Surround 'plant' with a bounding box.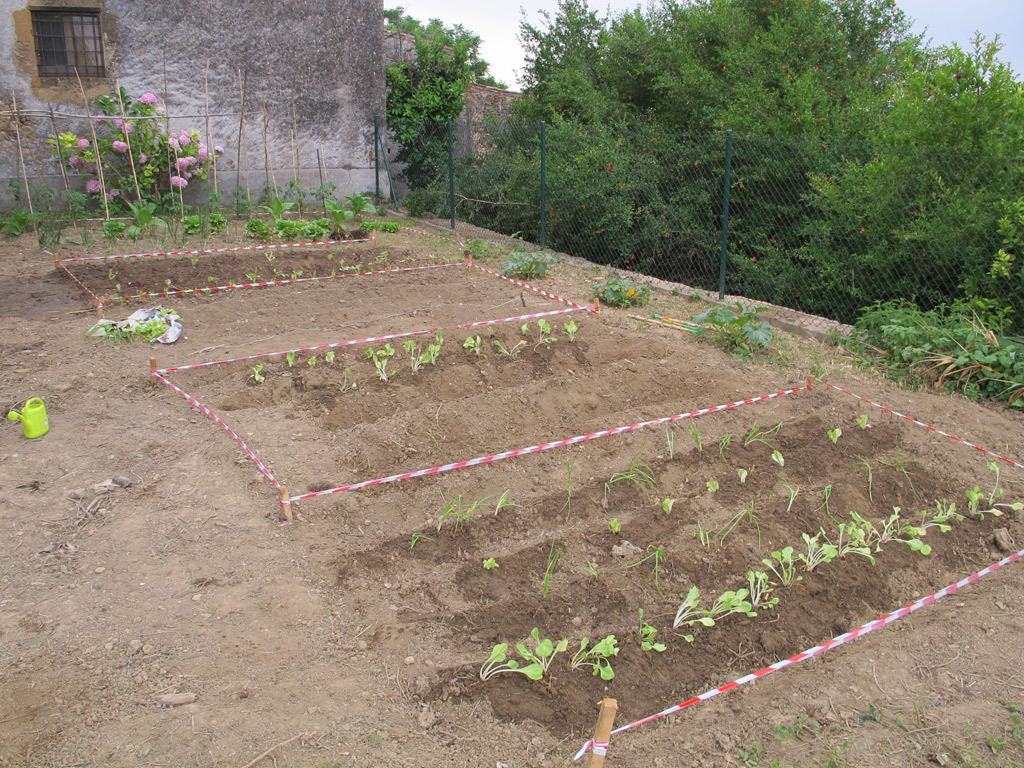
bbox(537, 537, 567, 598).
